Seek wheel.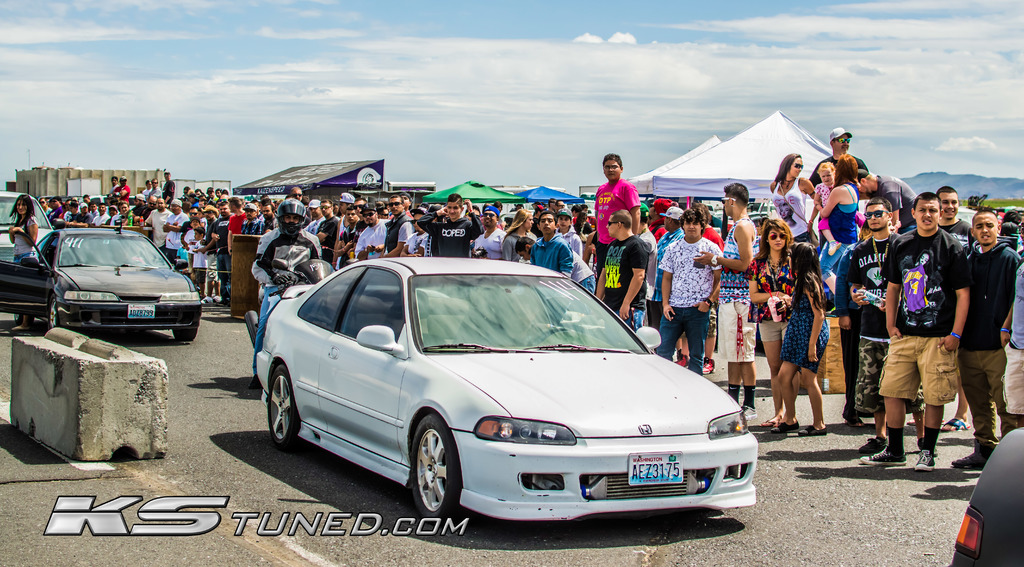
<bbox>402, 428, 458, 523</bbox>.
